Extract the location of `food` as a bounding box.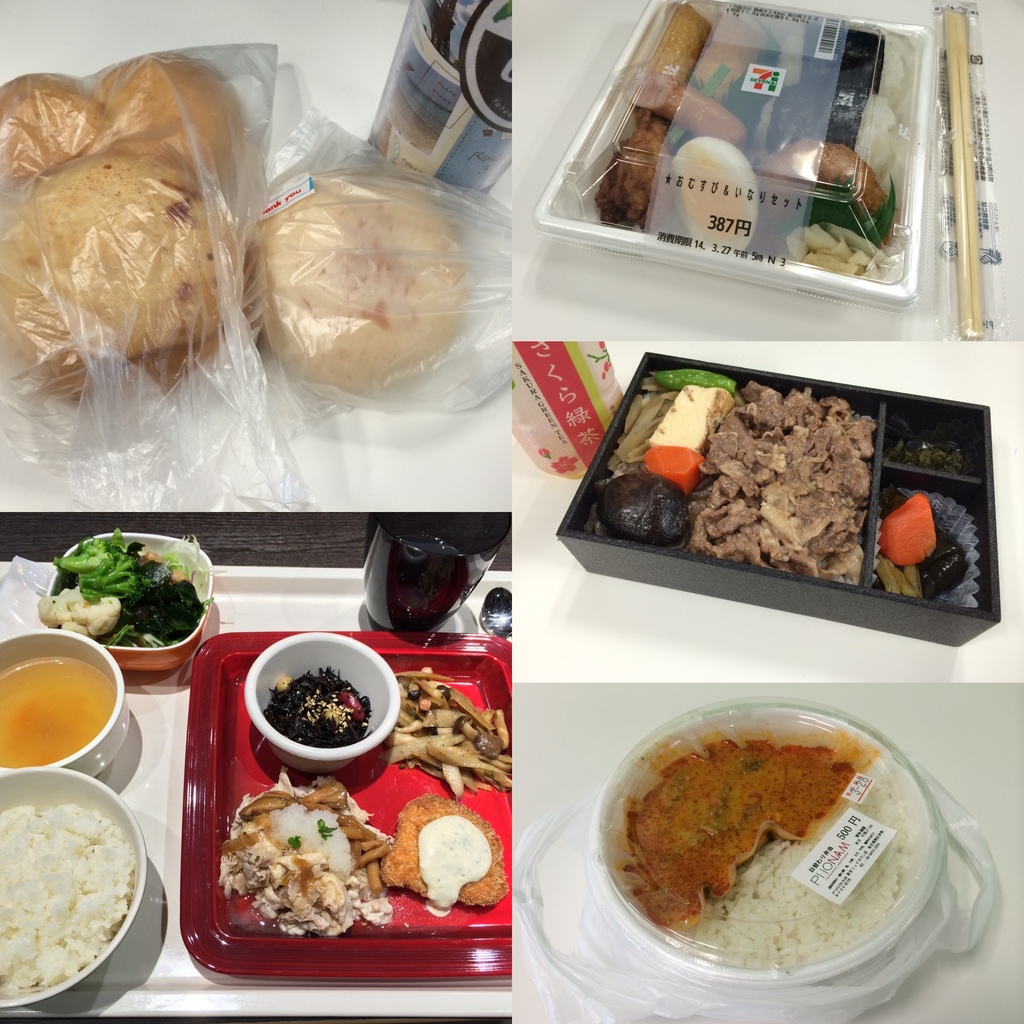
detection(580, 370, 881, 588).
